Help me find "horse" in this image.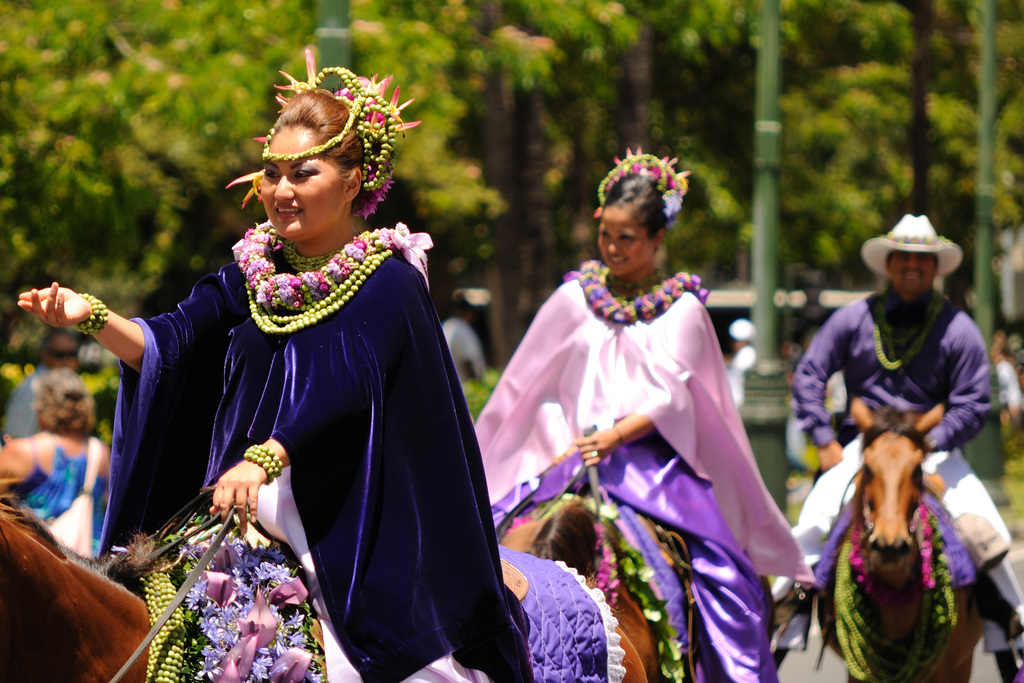
Found it: <bbox>0, 488, 649, 682</bbox>.
